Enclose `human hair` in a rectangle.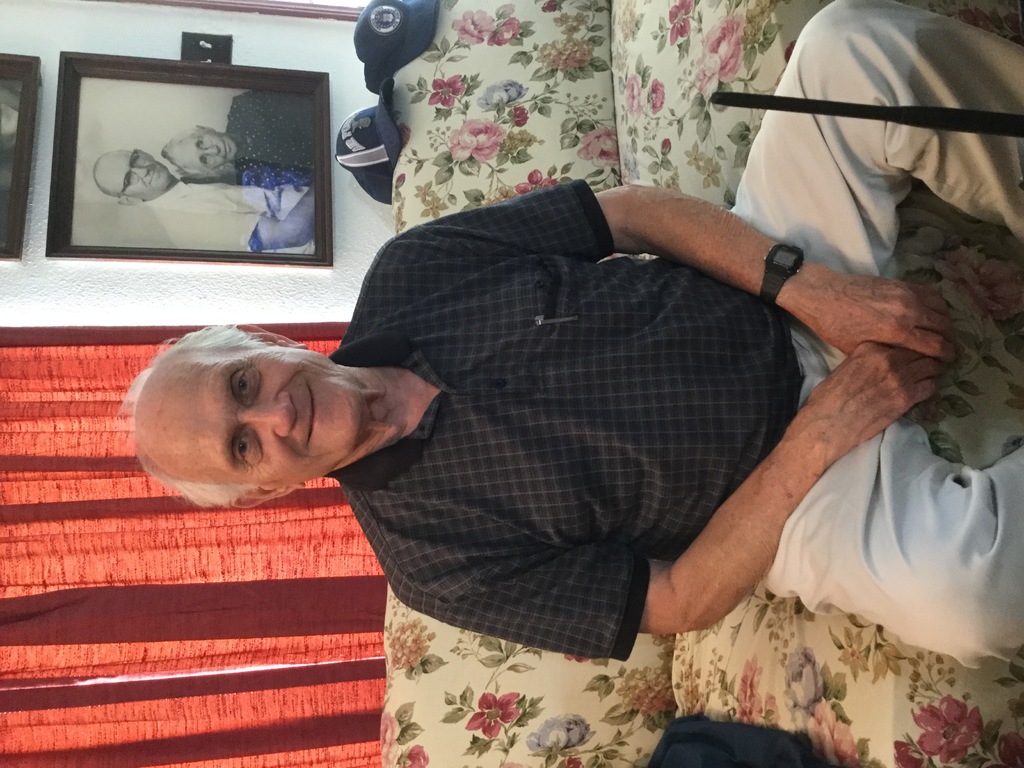
(left=102, top=313, right=303, bottom=506).
